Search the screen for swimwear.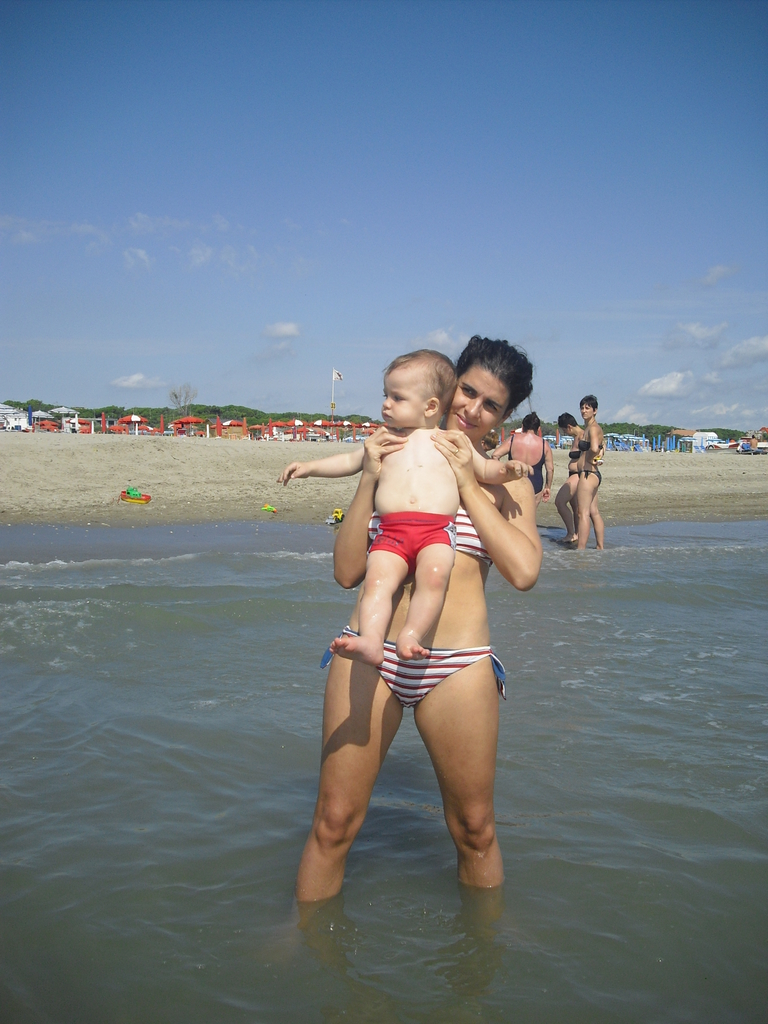
Found at [x1=506, y1=431, x2=548, y2=495].
